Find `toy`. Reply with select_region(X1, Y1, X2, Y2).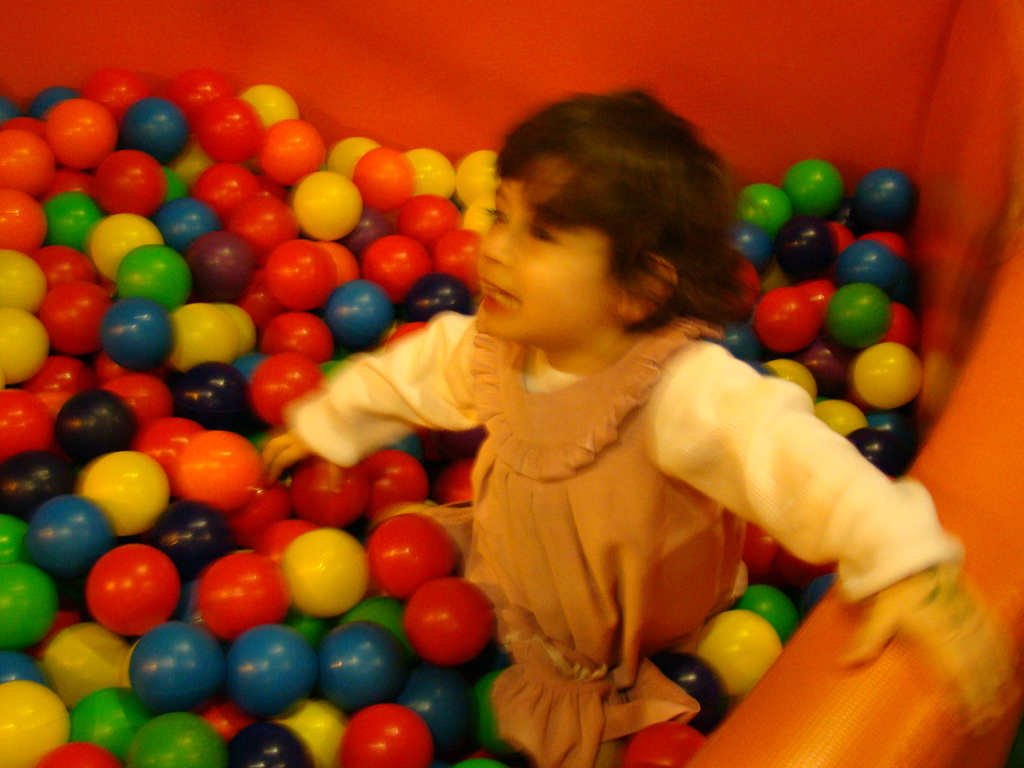
select_region(646, 646, 735, 749).
